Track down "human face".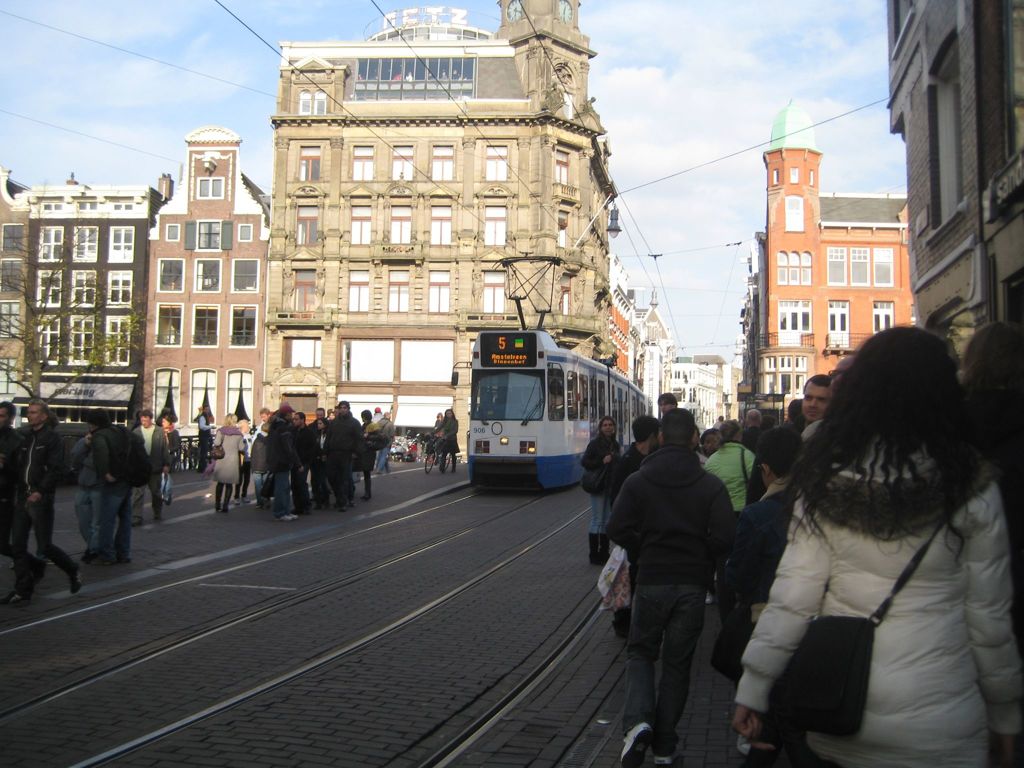
Tracked to l=26, t=402, r=44, b=426.
